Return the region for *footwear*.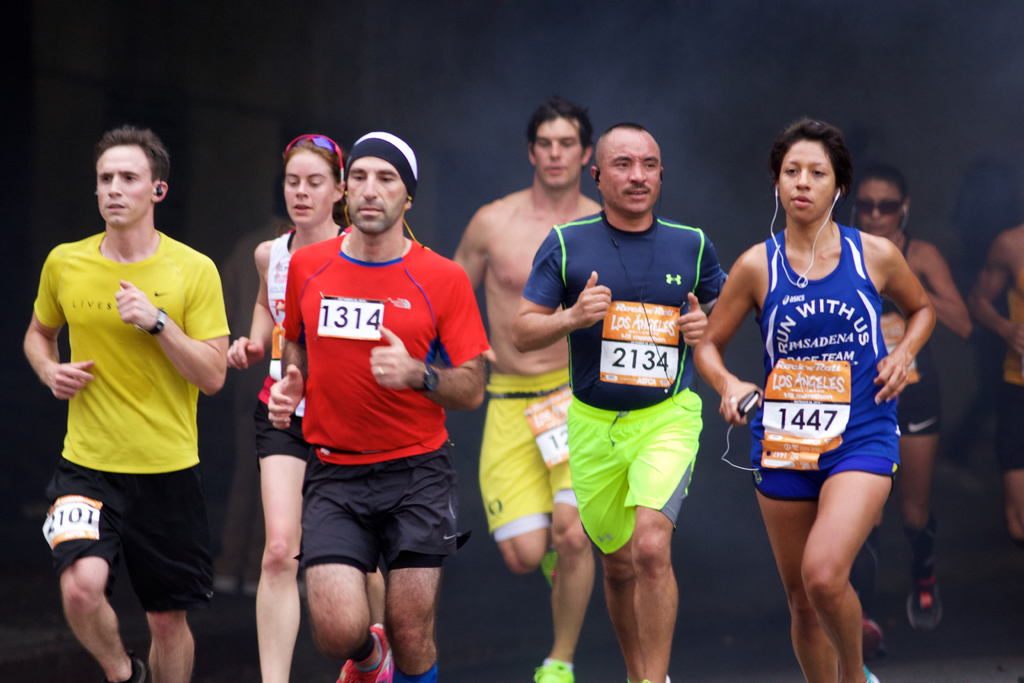
pyautogui.locateOnScreen(849, 603, 890, 661).
